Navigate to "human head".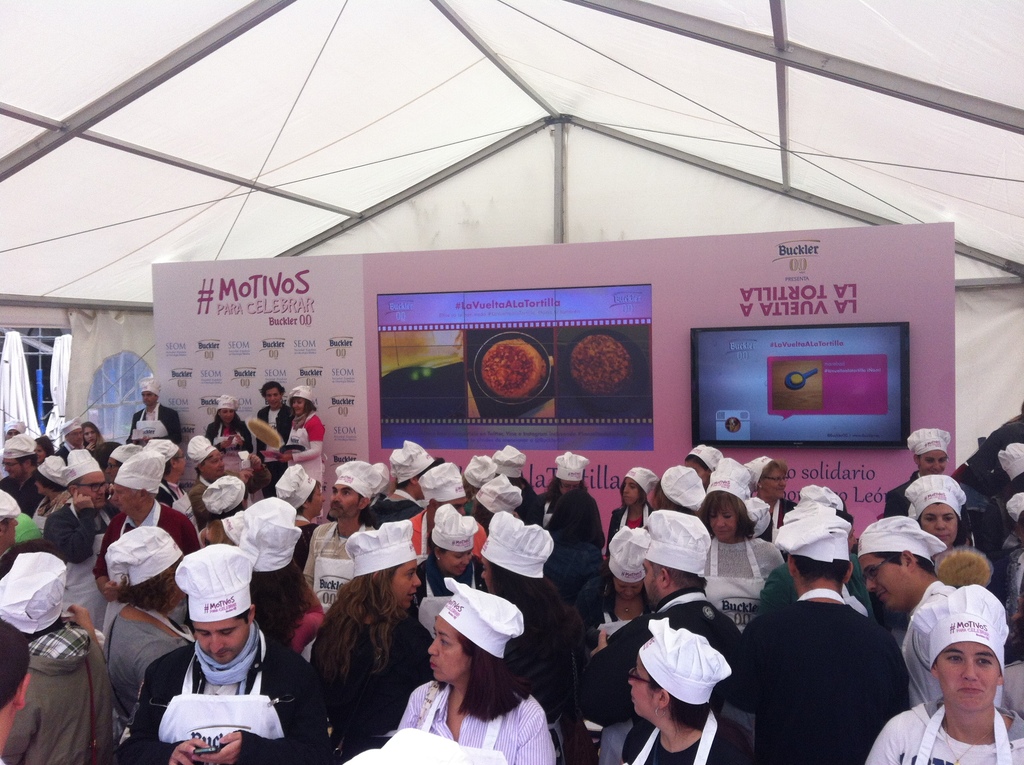
Navigation target: rect(35, 428, 54, 462).
